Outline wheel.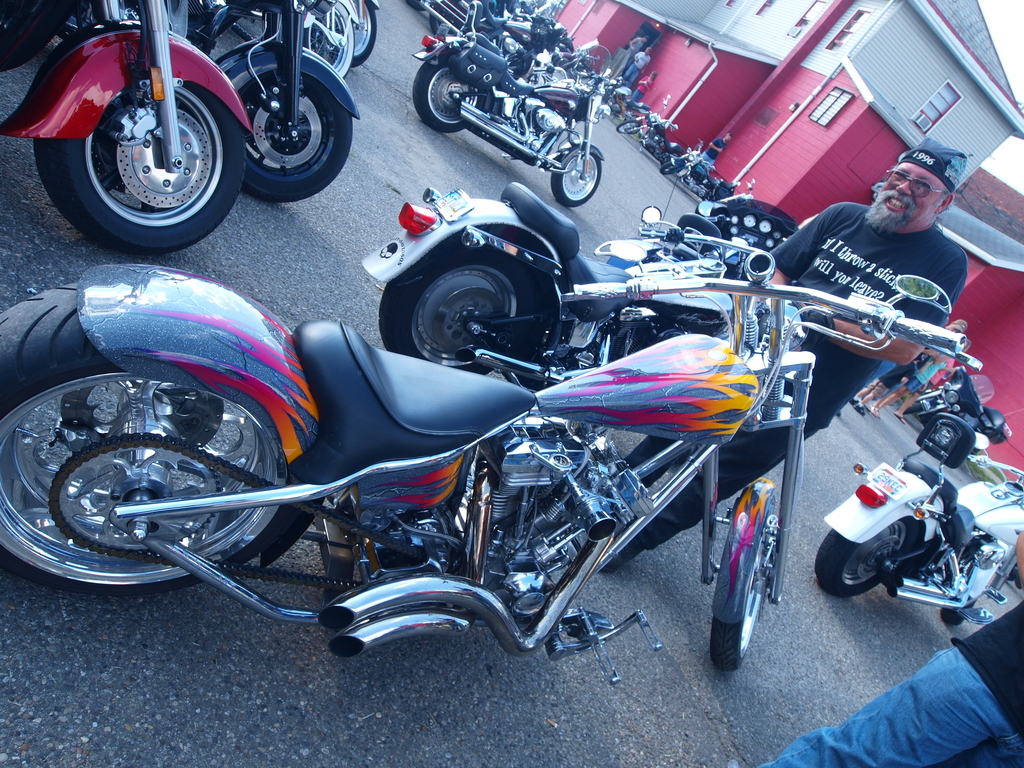
Outline: [901, 396, 934, 419].
